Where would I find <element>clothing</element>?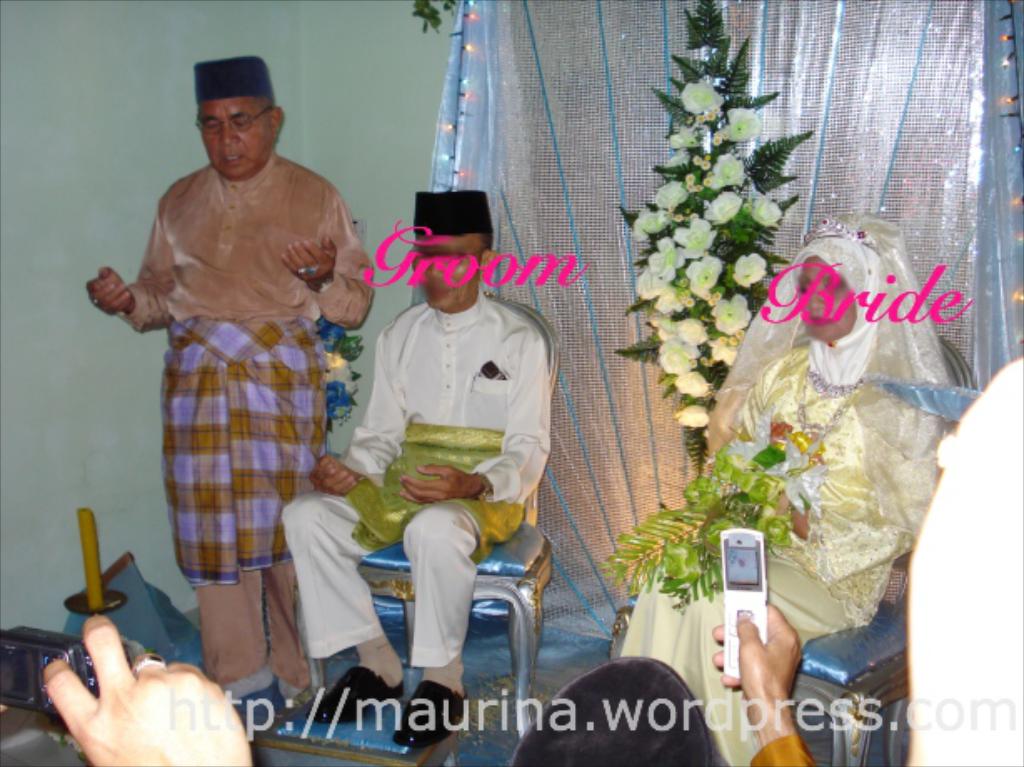
At crop(897, 358, 1022, 765).
